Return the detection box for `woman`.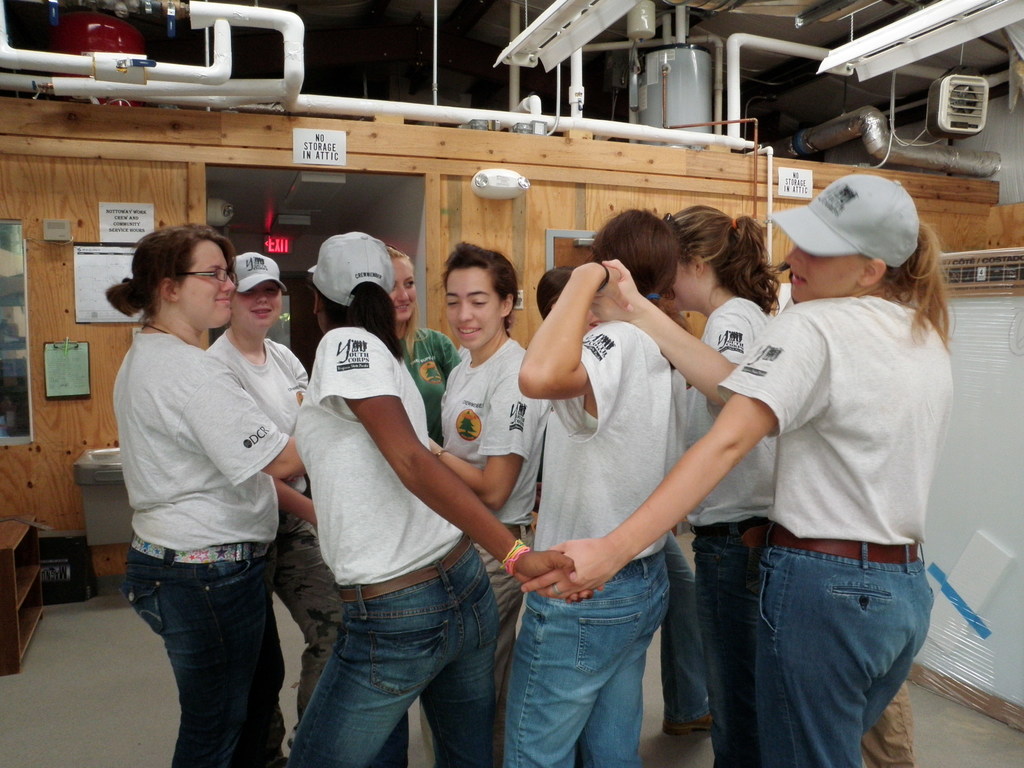
[left=288, top=235, right=545, bottom=766].
